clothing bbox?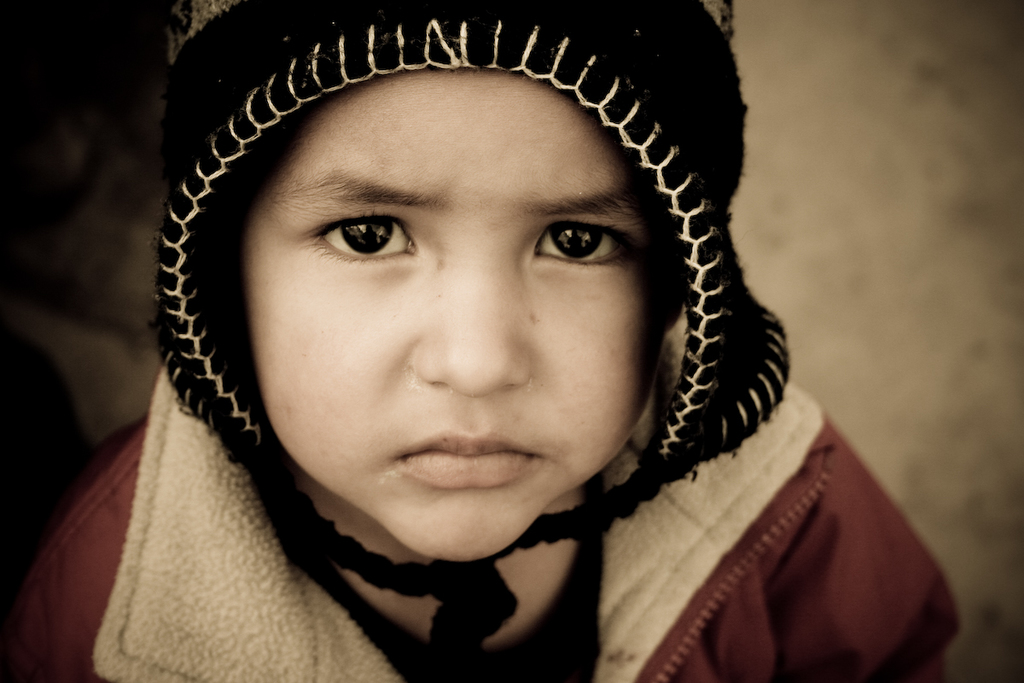
pyautogui.locateOnScreen(0, 0, 967, 682)
